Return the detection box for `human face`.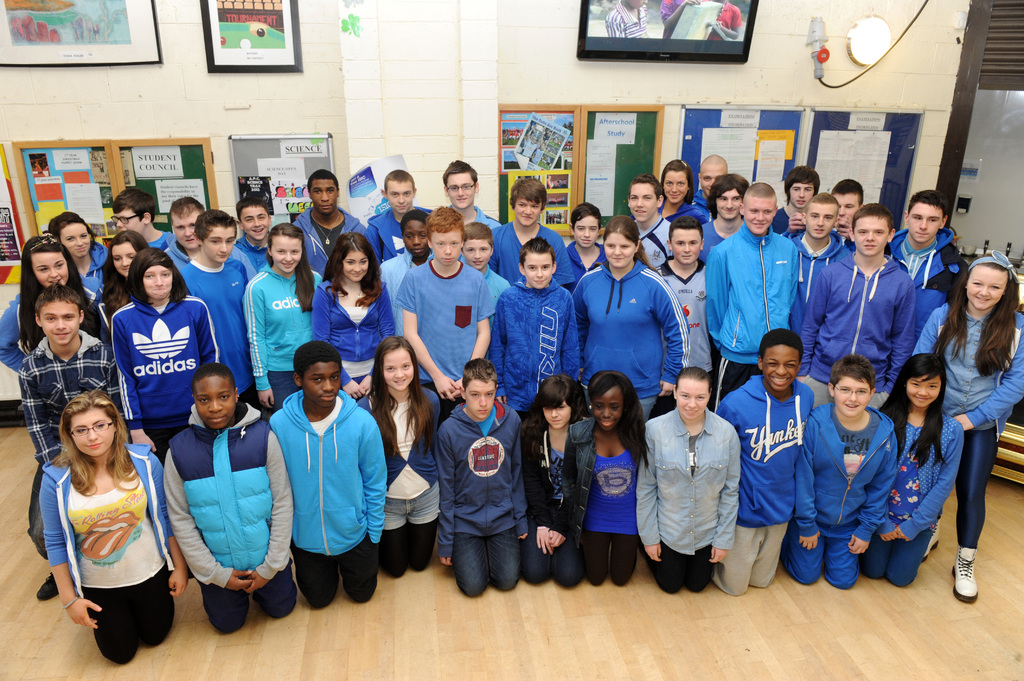
[402,217,427,259].
